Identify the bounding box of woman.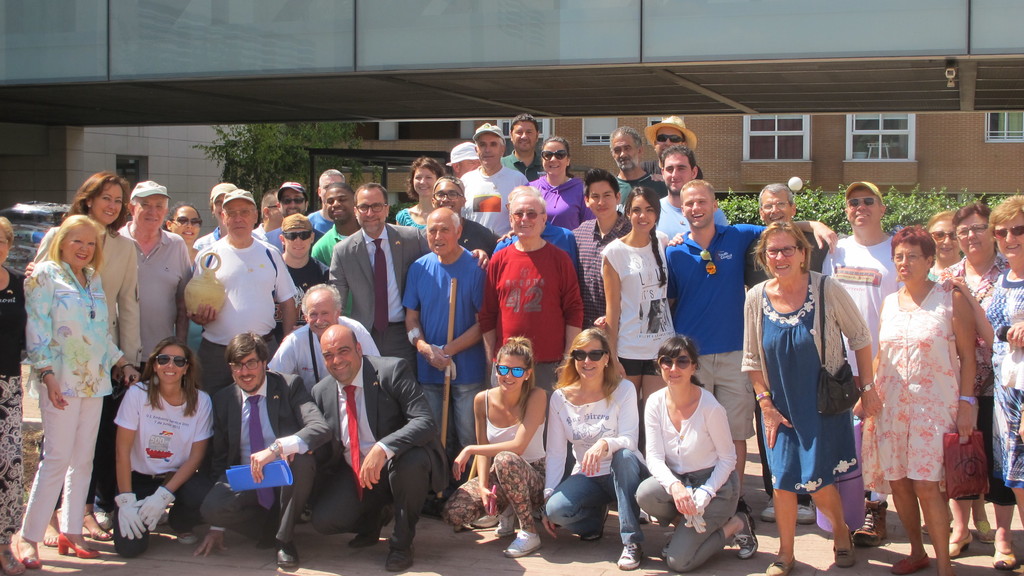
x1=113 y1=334 x2=218 y2=559.
